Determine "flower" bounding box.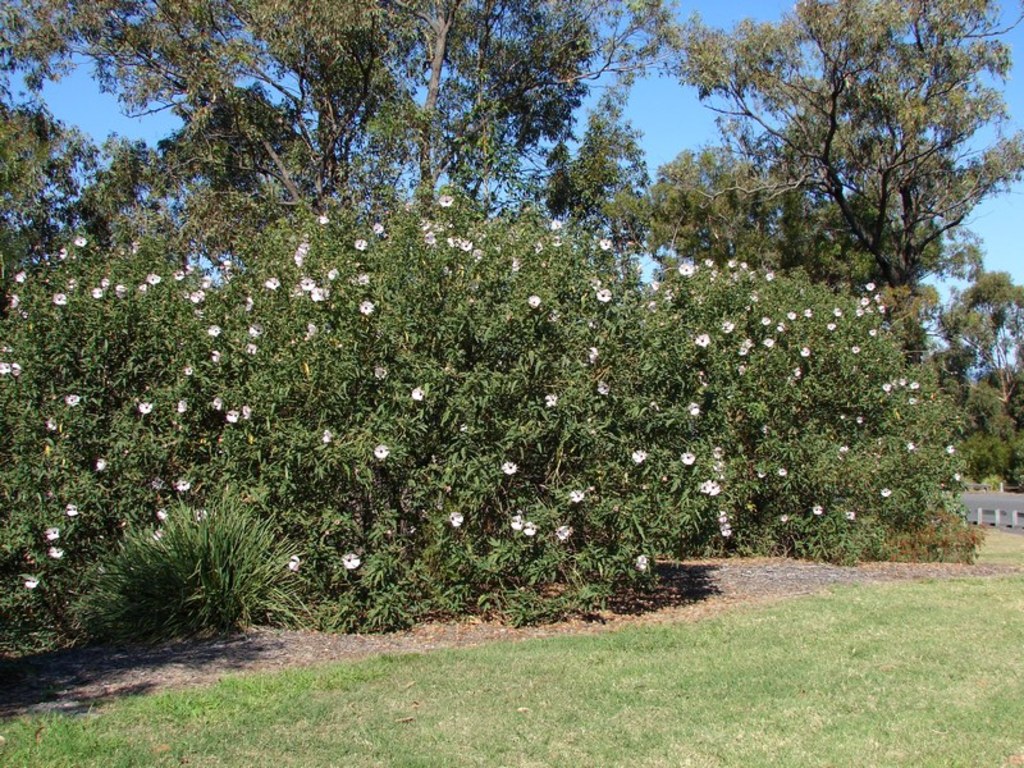
Determined: <box>756,311,774,330</box>.
